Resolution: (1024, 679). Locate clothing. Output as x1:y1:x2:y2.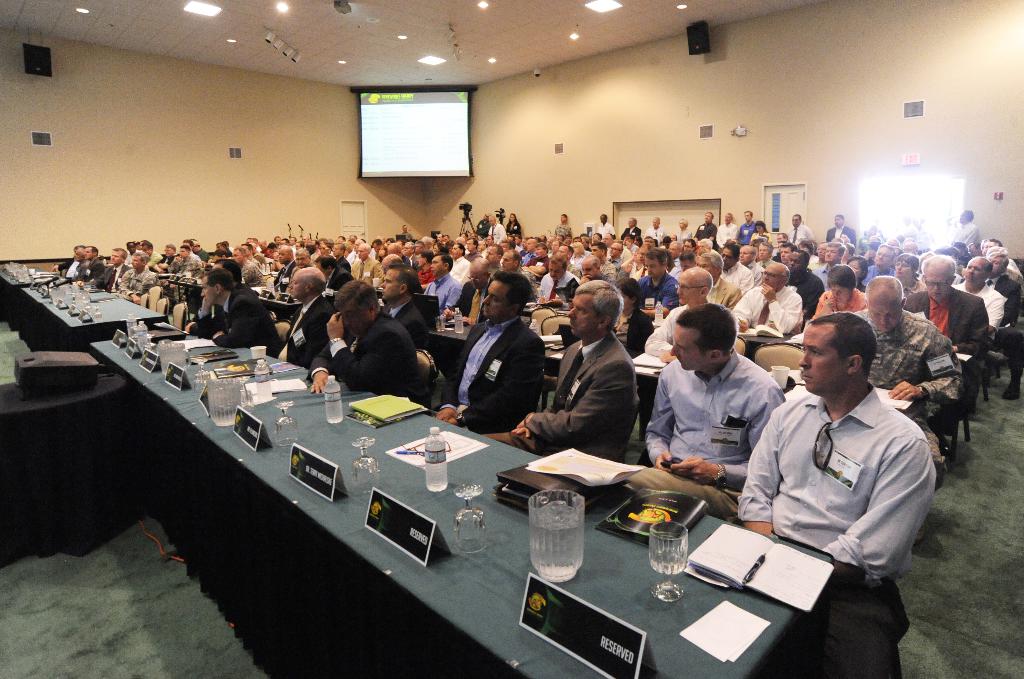
648:298:689:364.
